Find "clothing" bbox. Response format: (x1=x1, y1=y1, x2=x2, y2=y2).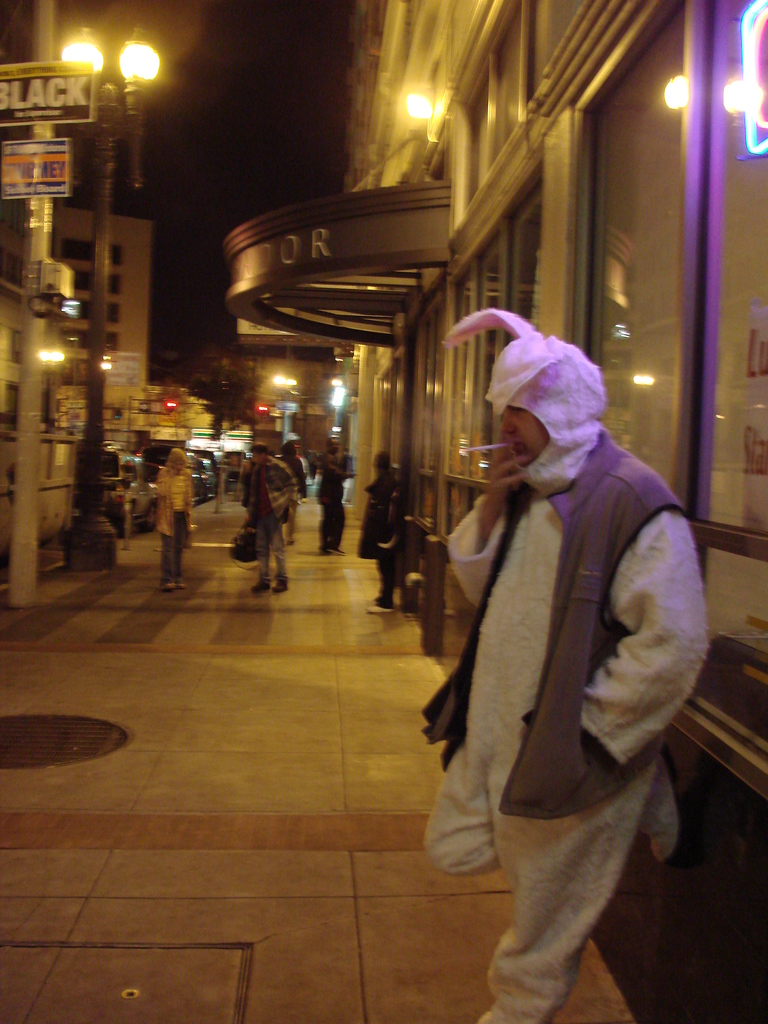
(x1=355, y1=474, x2=395, y2=572).
